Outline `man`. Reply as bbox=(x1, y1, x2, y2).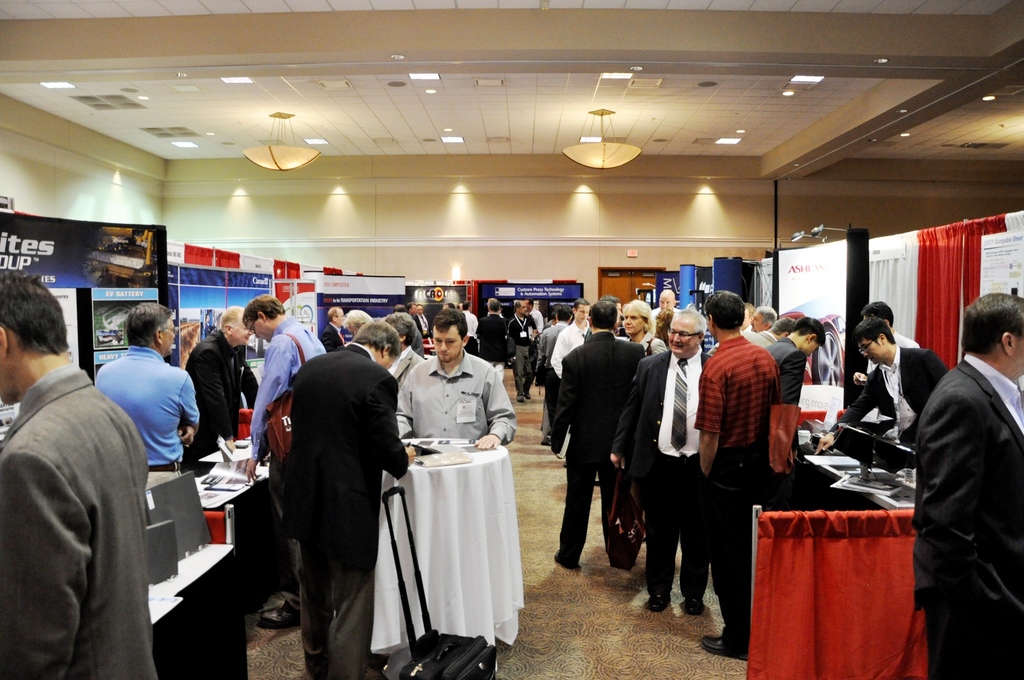
bbox=(579, 293, 627, 345).
